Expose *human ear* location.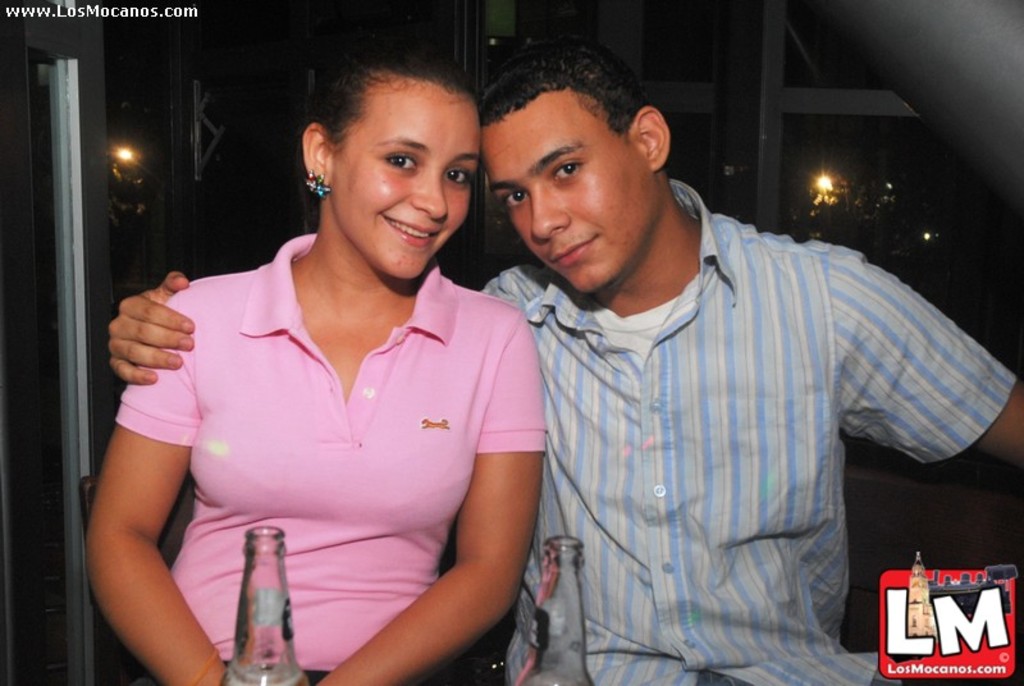
Exposed at locate(300, 123, 334, 184).
